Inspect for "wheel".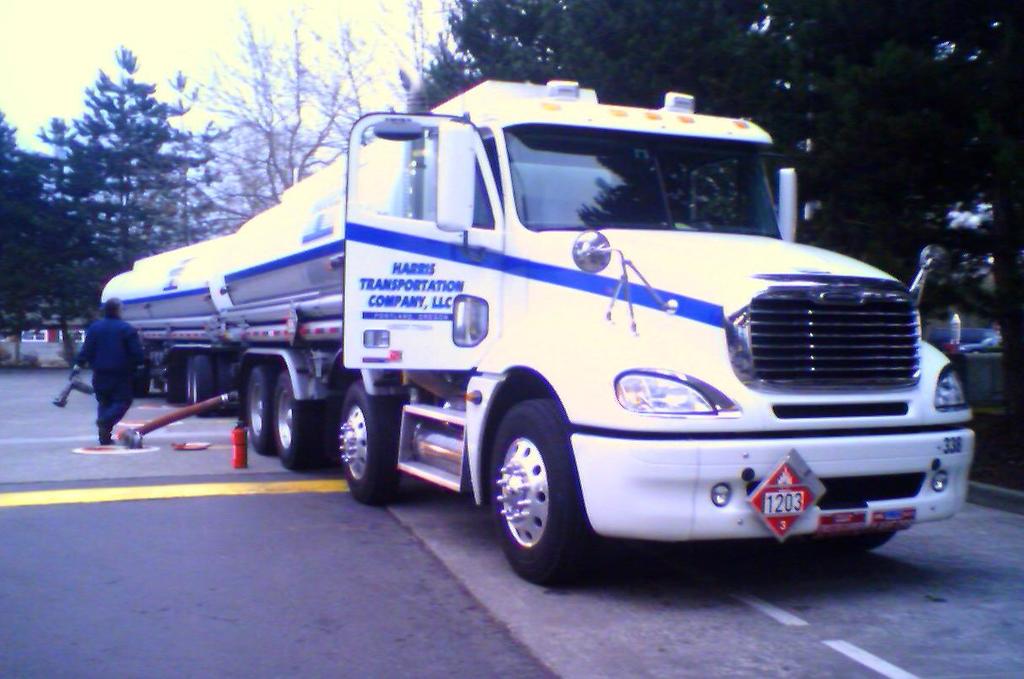
Inspection: 139/359/152/397.
